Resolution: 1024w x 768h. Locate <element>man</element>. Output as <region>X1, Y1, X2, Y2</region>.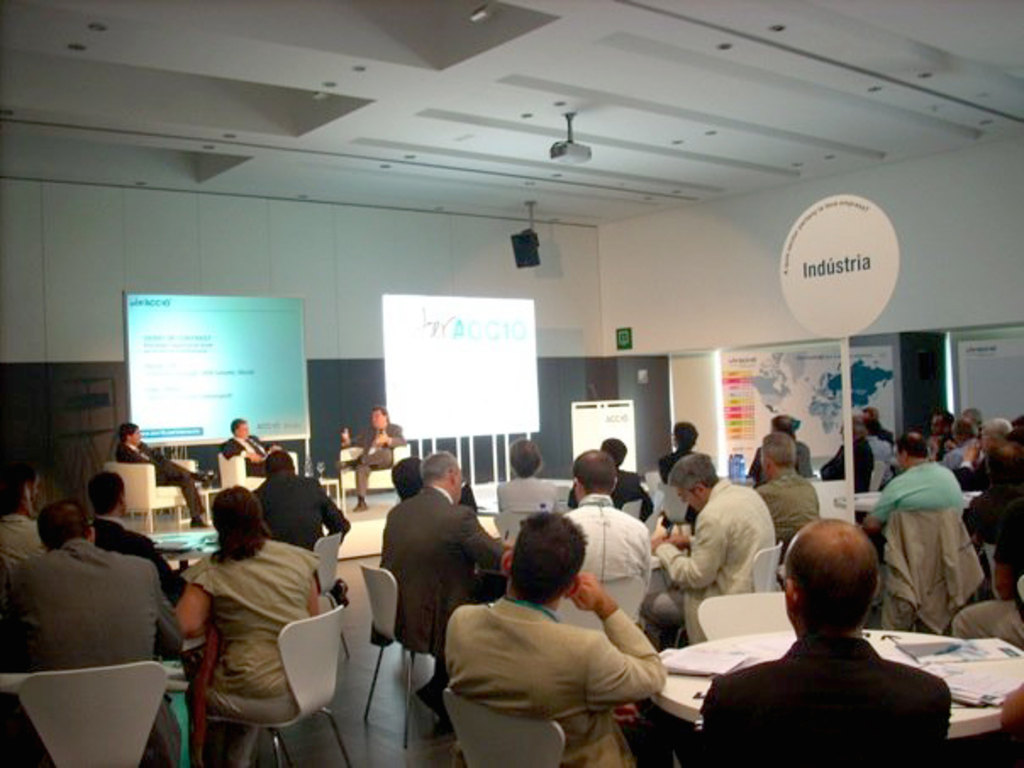
<region>653, 453, 771, 643</region>.
